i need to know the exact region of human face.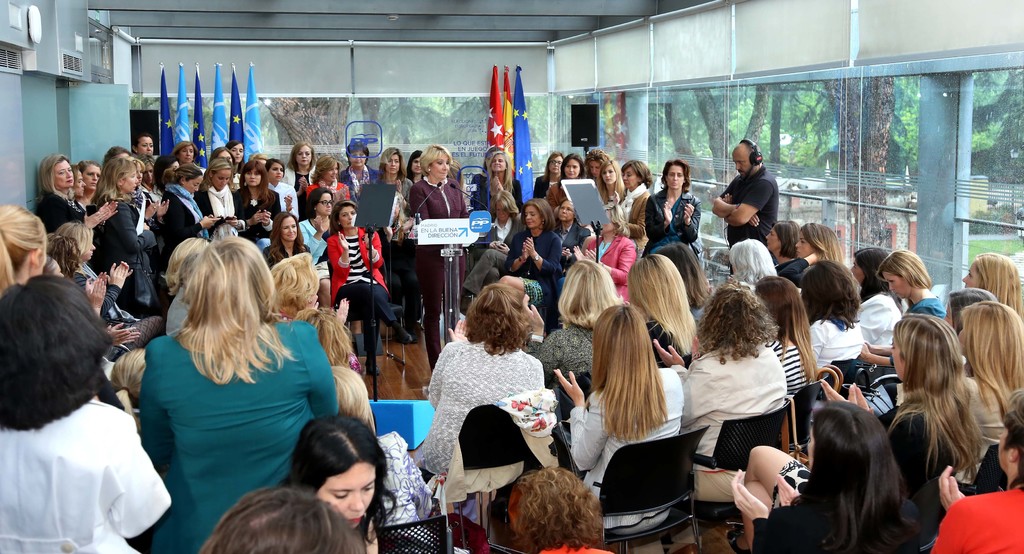
Region: <box>559,202,575,223</box>.
